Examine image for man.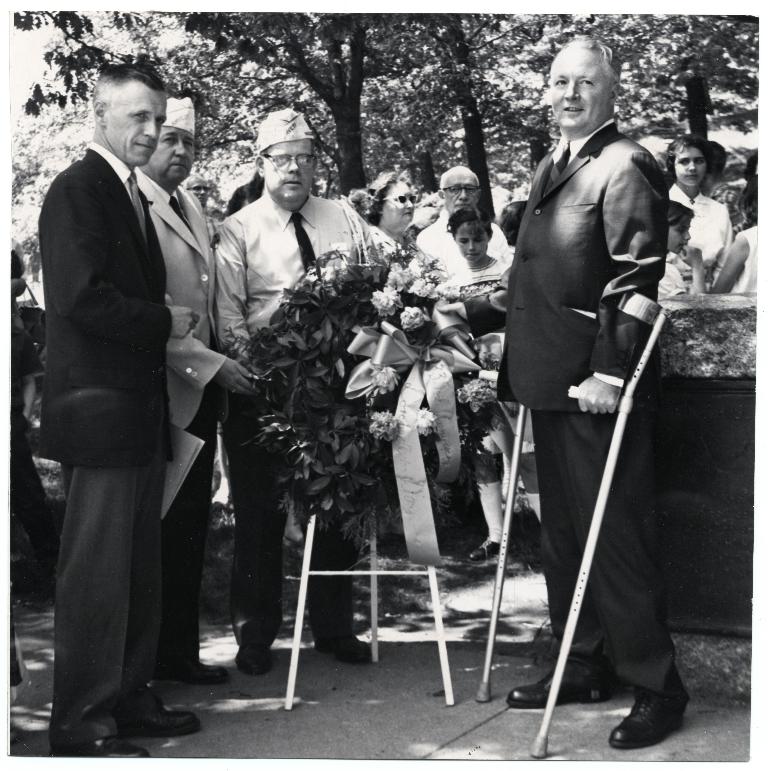
Examination result: box(138, 99, 242, 693).
